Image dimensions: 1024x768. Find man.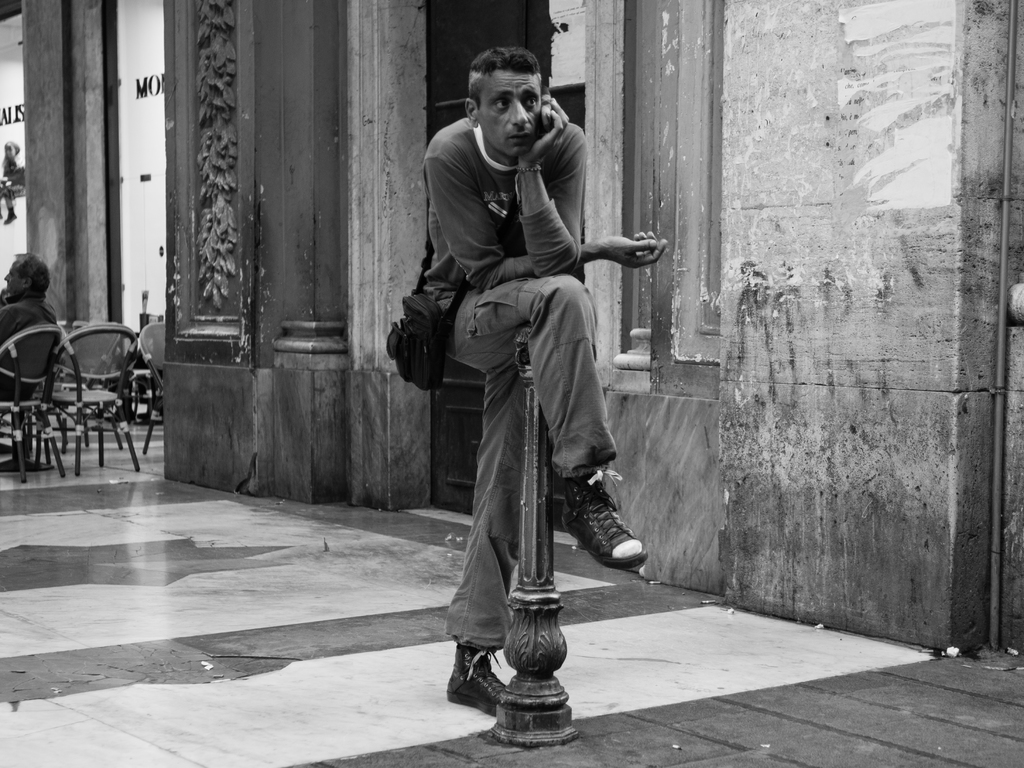
0, 238, 62, 404.
